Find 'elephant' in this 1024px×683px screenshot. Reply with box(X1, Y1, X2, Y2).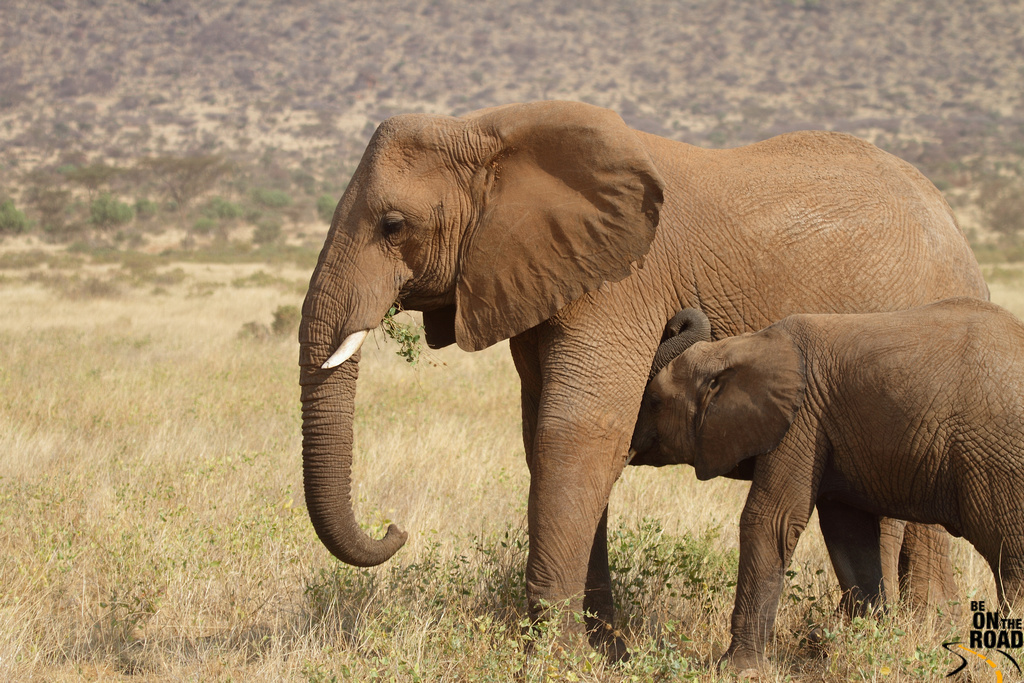
box(298, 95, 993, 668).
